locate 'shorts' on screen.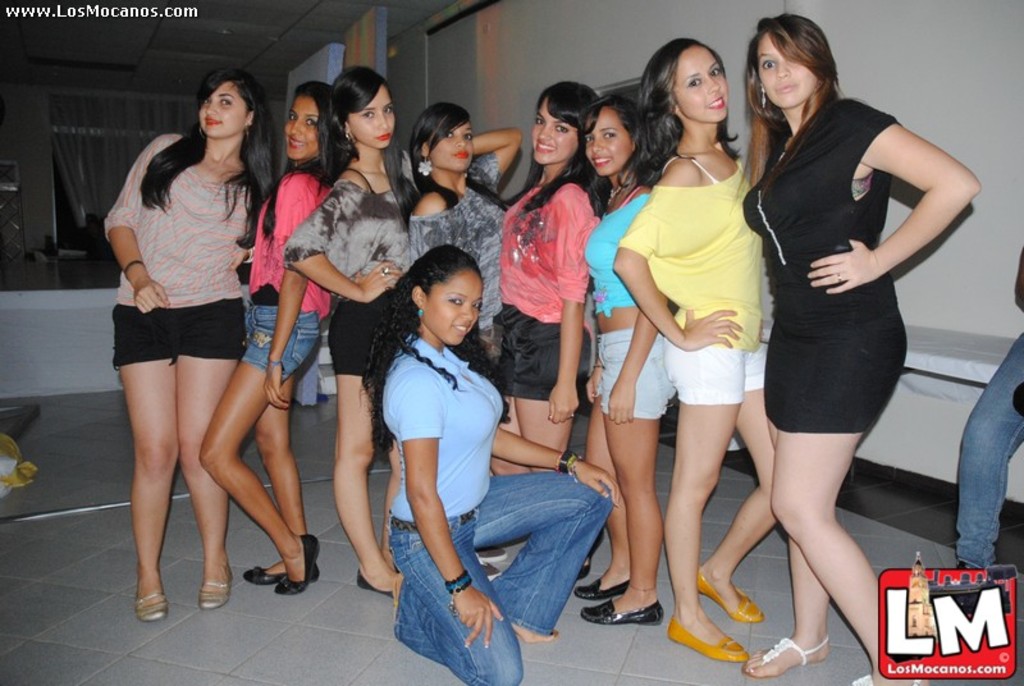
On screen at [left=495, top=310, right=595, bottom=402].
